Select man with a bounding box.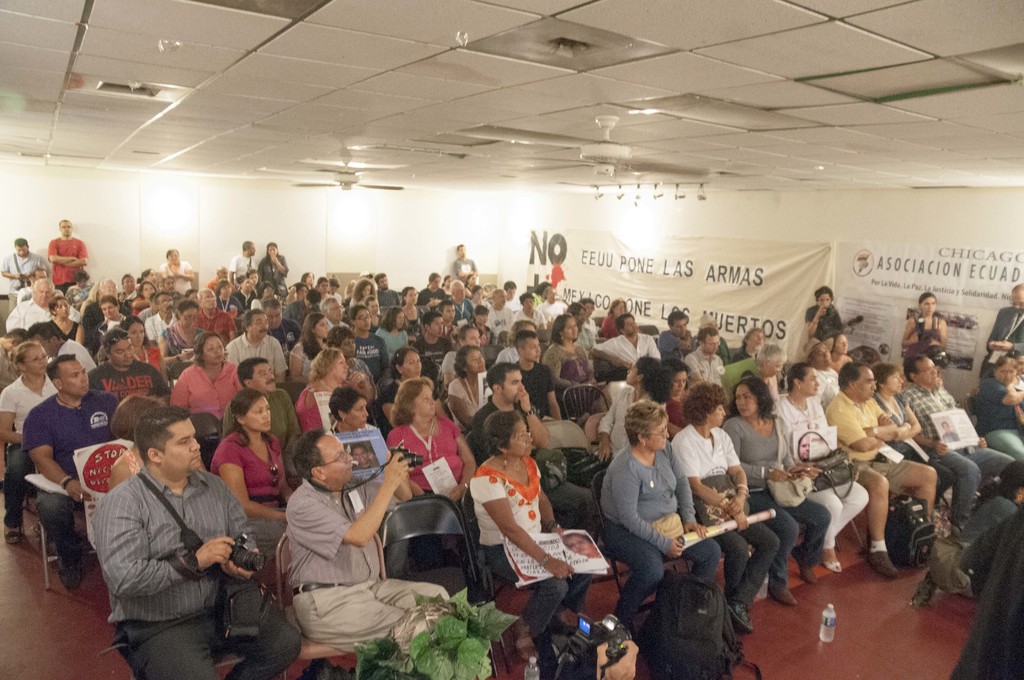
x1=538 y1=282 x2=566 y2=324.
